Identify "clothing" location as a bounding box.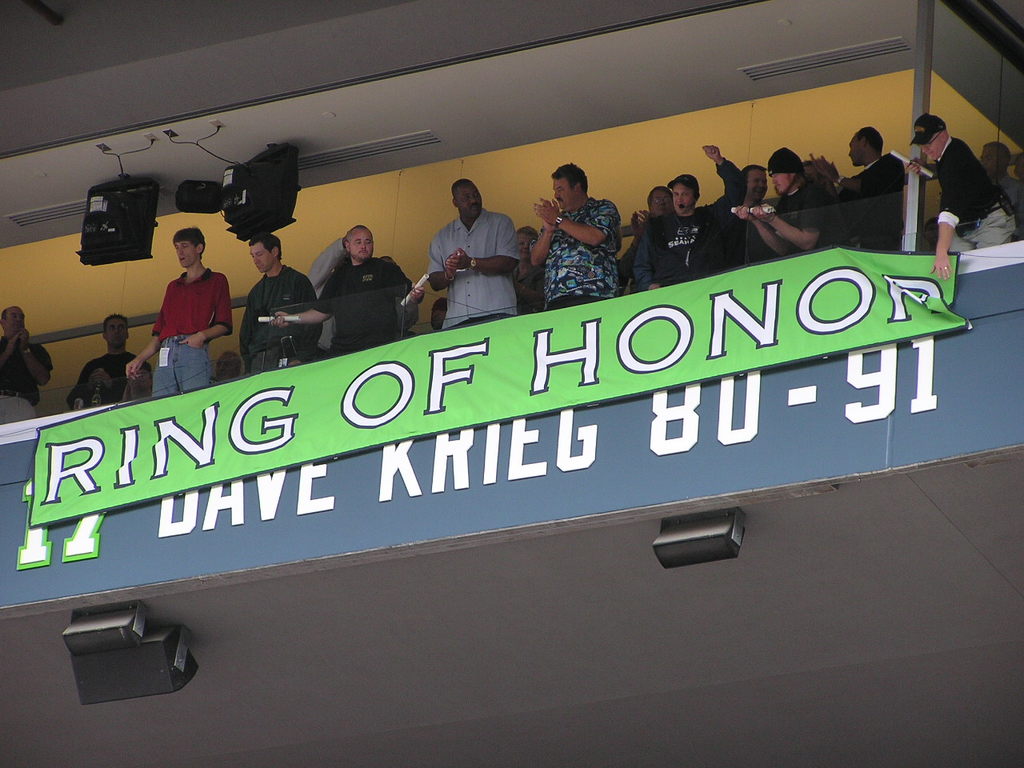
65:346:151:408.
